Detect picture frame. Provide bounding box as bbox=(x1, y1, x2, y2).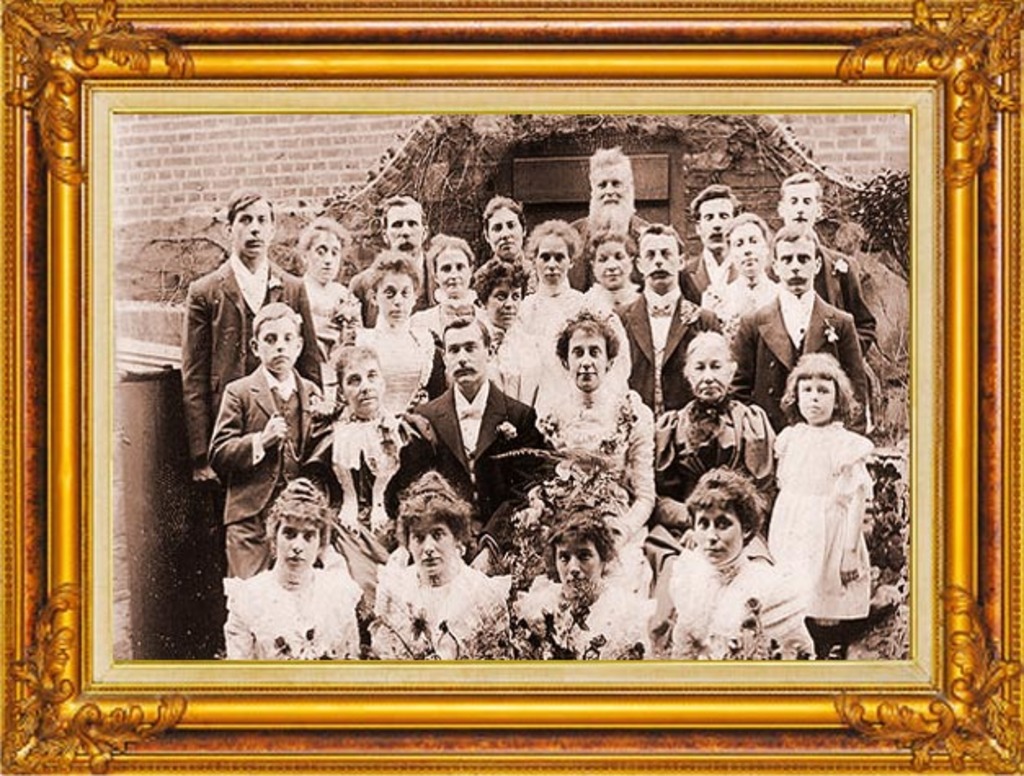
bbox=(0, 0, 1022, 774).
